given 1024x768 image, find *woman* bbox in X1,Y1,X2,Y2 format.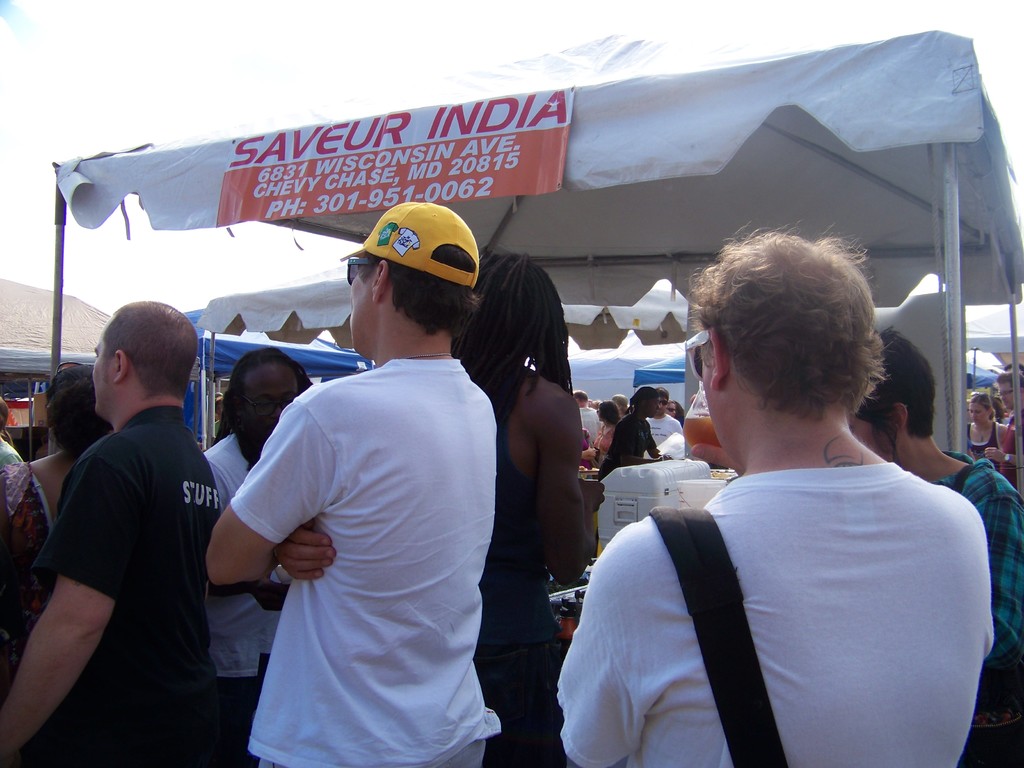
0,358,115,688.
